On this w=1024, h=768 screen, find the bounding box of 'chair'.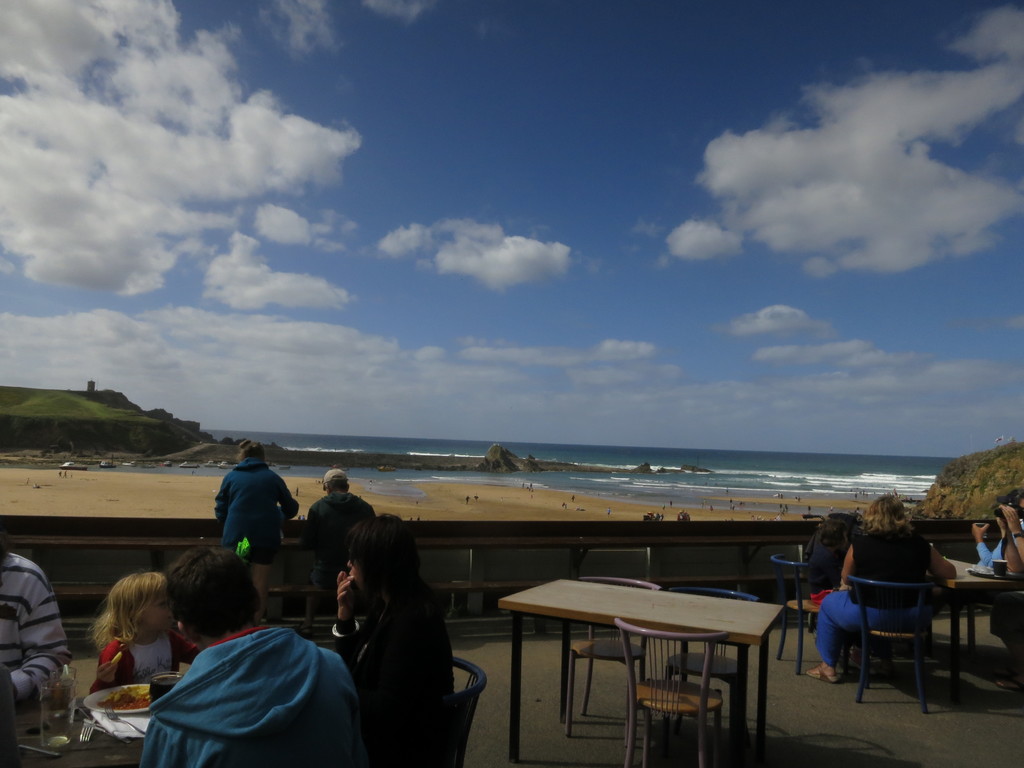
Bounding box: [765,549,841,674].
